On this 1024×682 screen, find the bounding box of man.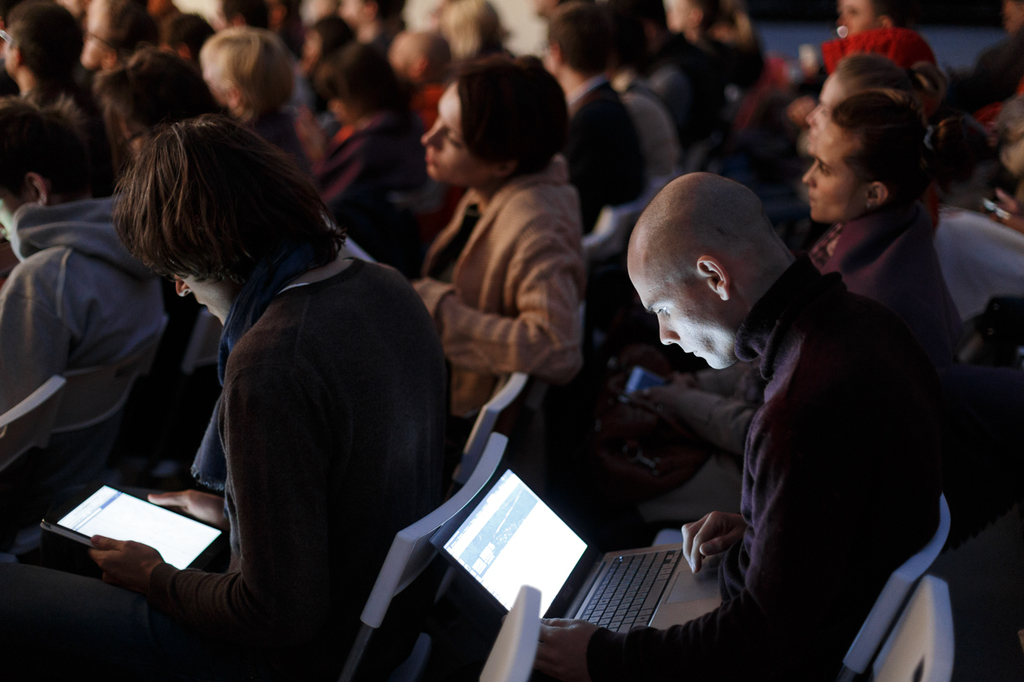
Bounding box: <bbox>41, 89, 500, 653</bbox>.
